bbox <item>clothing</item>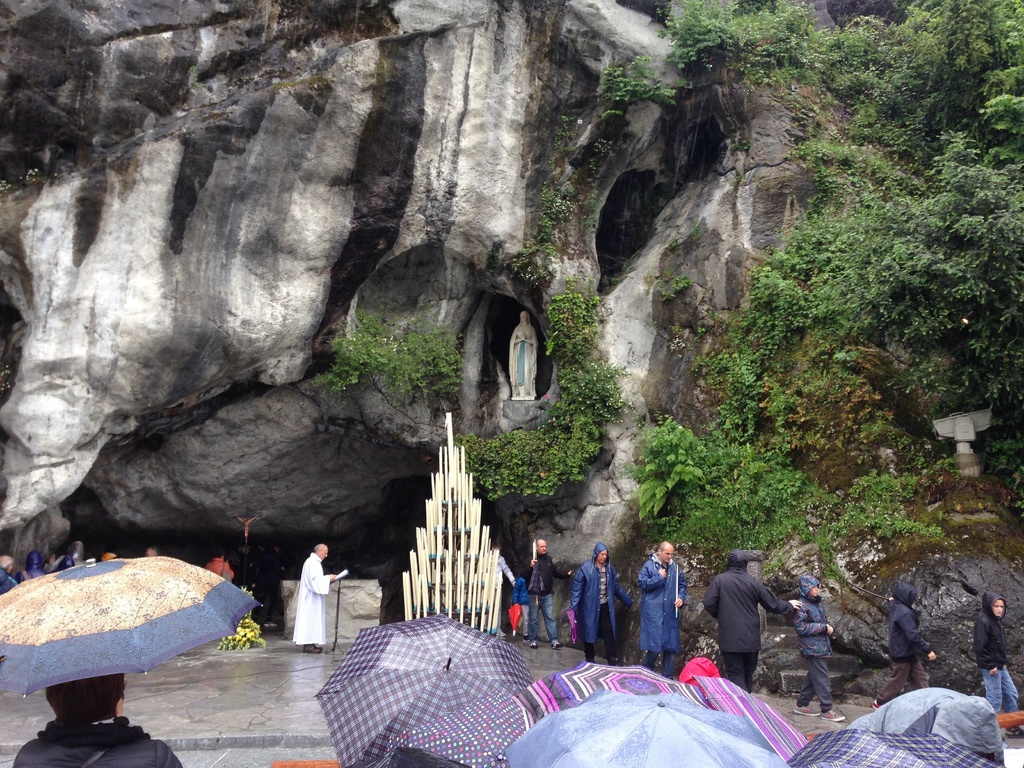
left=797, top=598, right=836, bottom=712
